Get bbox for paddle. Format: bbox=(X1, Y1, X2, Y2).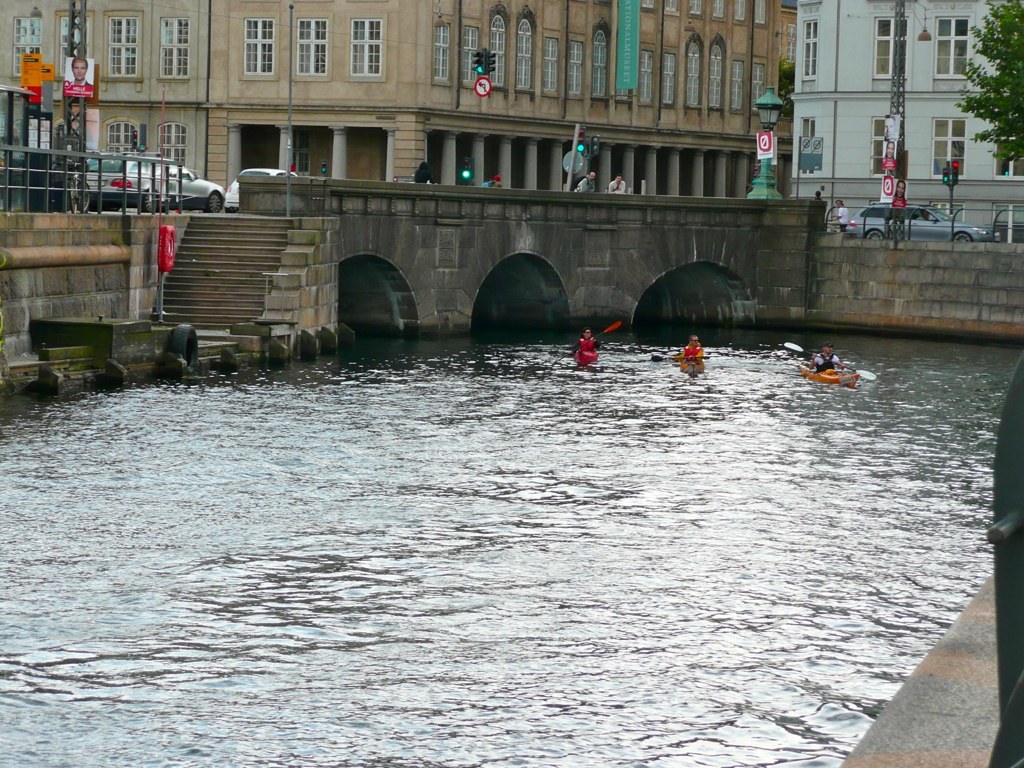
bbox=(643, 352, 710, 365).
